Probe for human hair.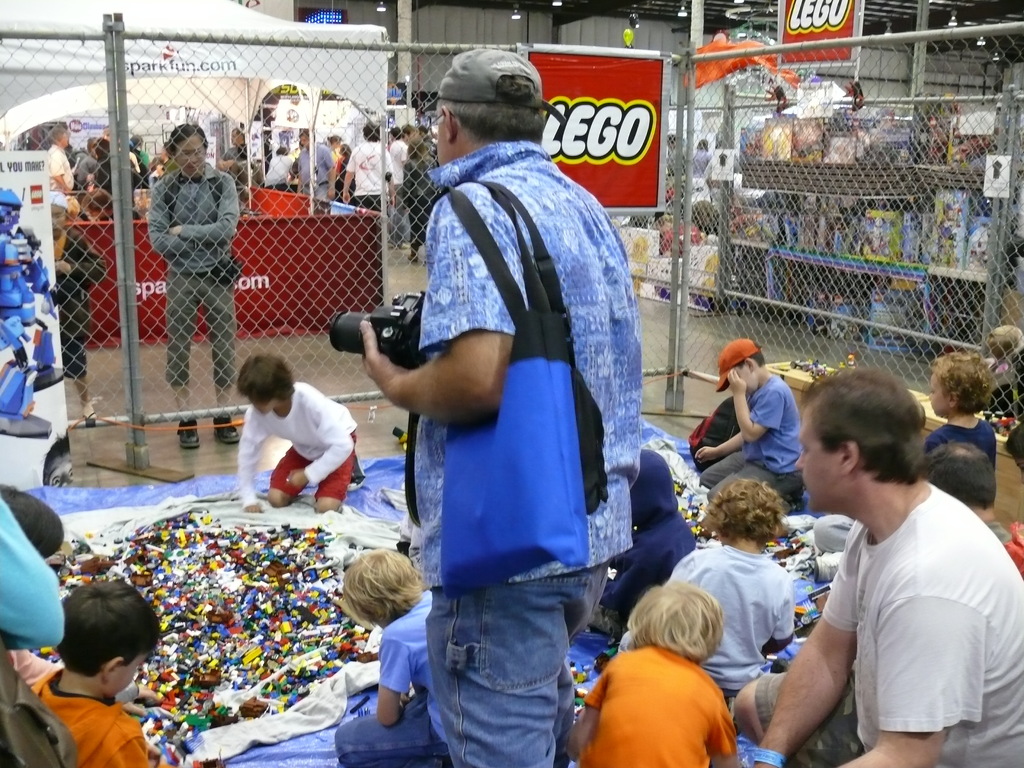
Probe result: detection(913, 440, 992, 499).
